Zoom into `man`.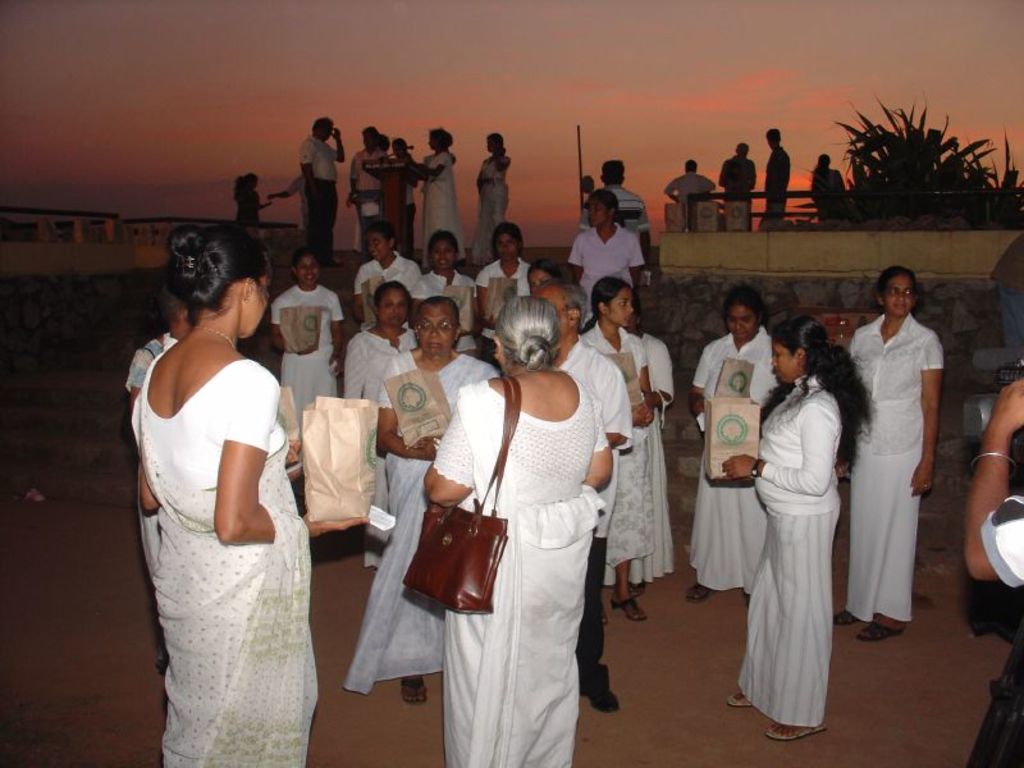
Zoom target: {"left": 719, "top": 143, "right": 754, "bottom": 195}.
